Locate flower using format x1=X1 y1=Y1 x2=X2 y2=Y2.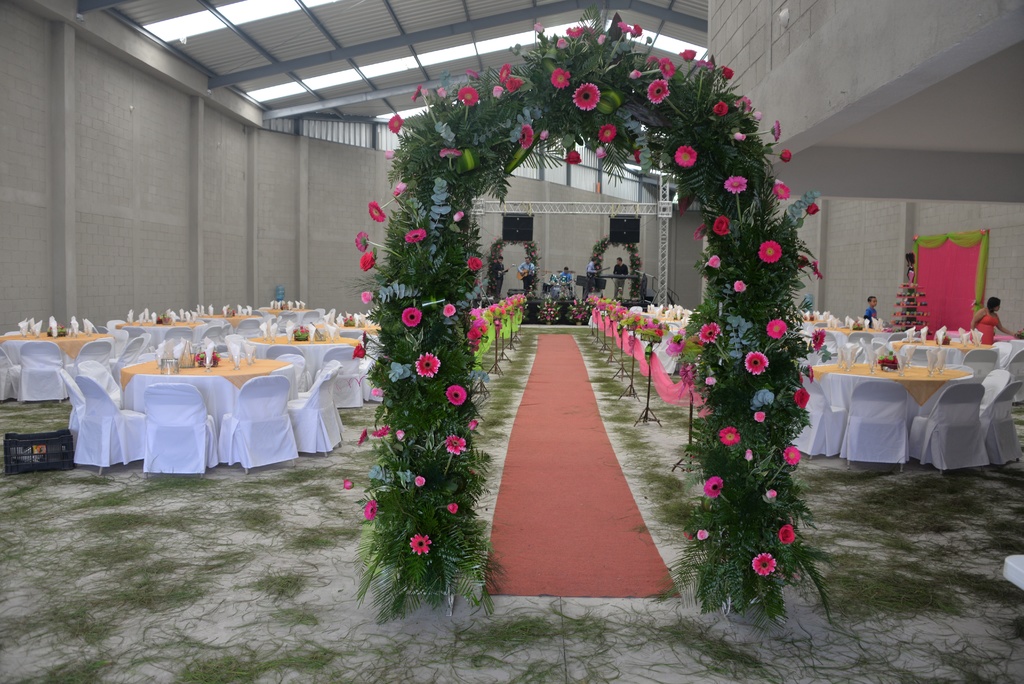
x1=620 y1=22 x2=634 y2=35.
